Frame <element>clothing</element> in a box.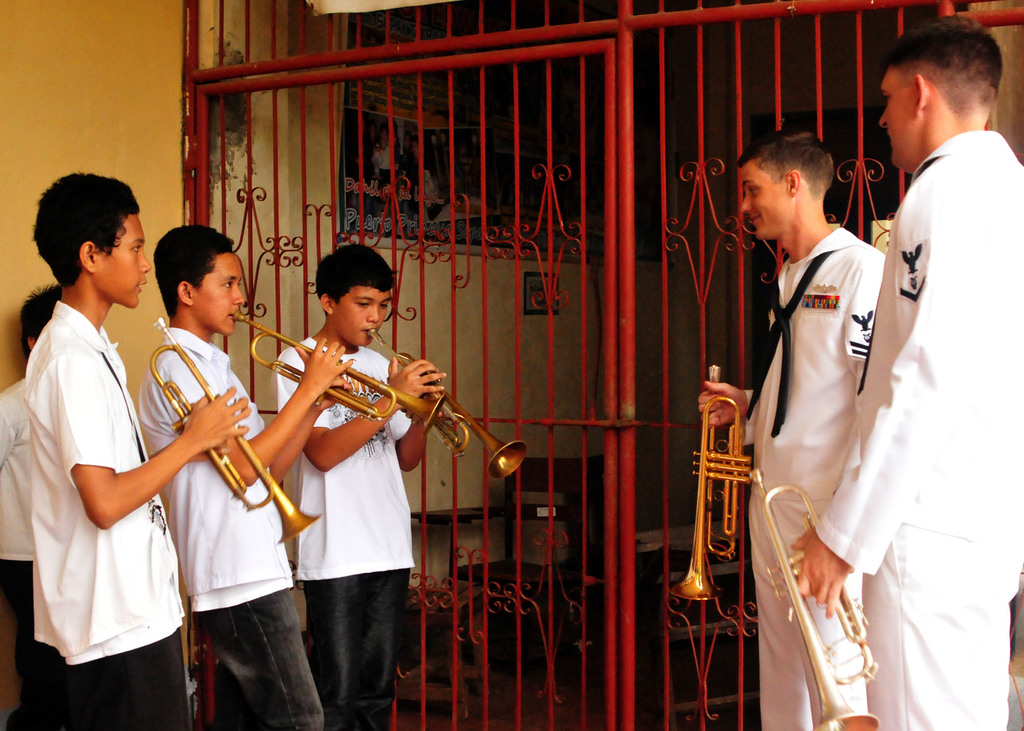
Rect(728, 217, 893, 728).
